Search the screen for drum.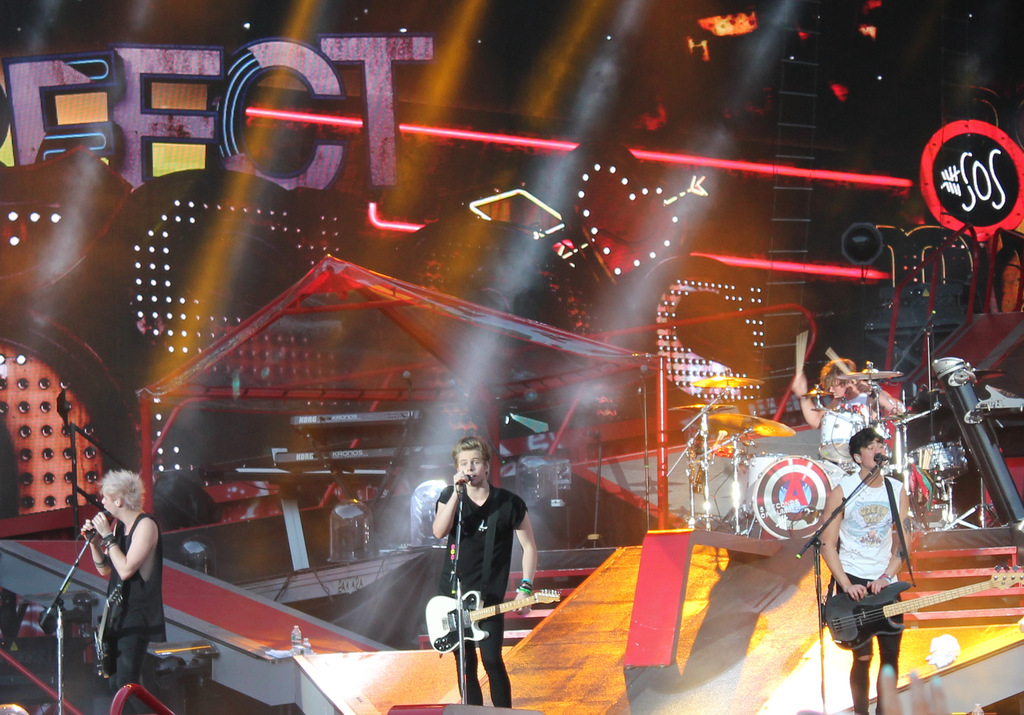
Found at <bbox>751, 452, 828, 537</bbox>.
